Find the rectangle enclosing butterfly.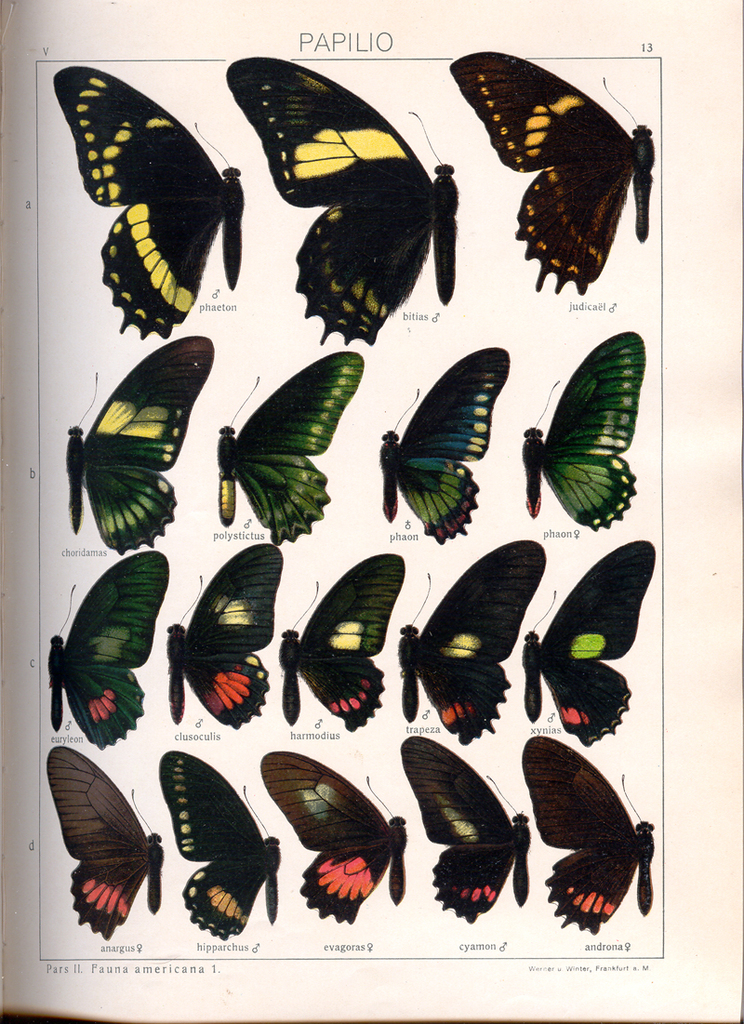
[452, 47, 656, 294].
